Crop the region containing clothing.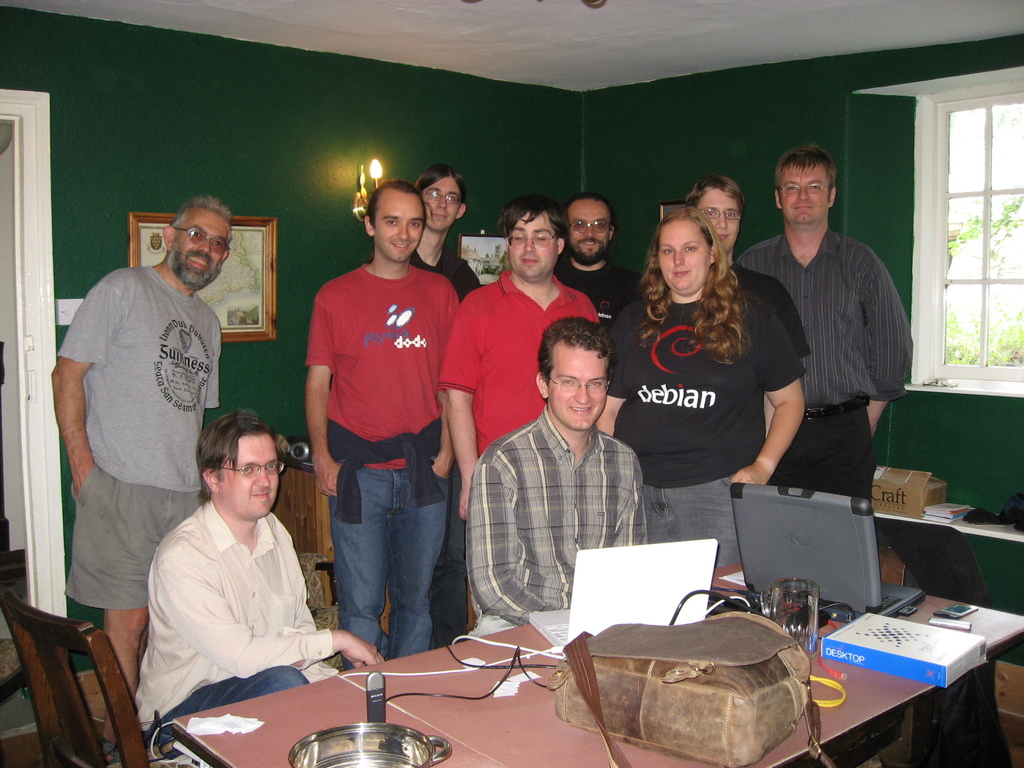
Crop region: [x1=461, y1=403, x2=644, y2=639].
